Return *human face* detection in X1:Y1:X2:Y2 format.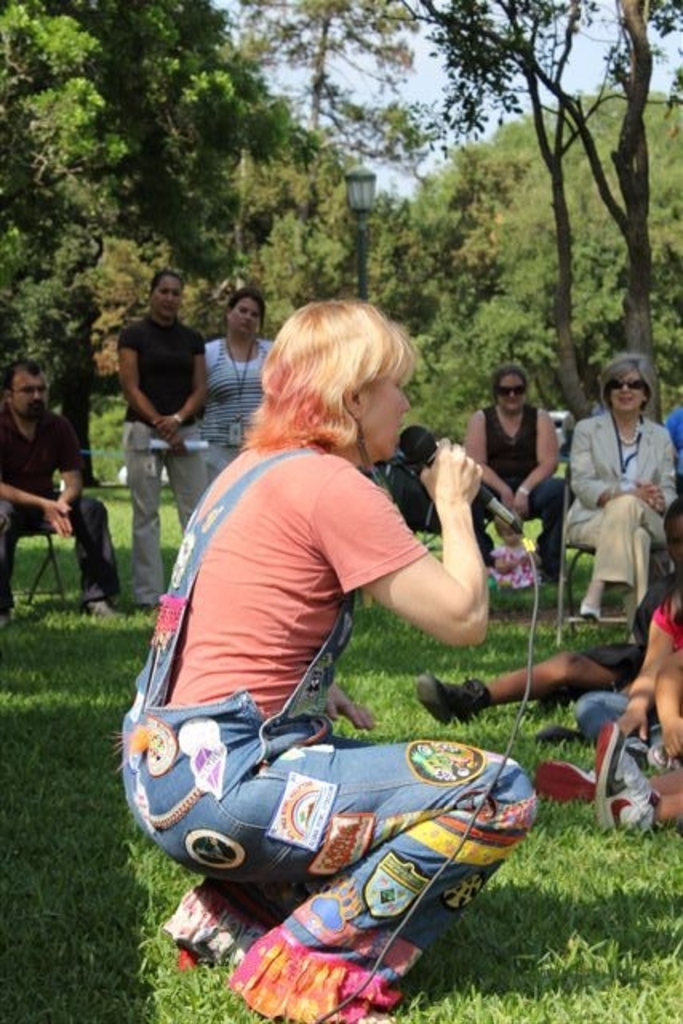
234:291:258:333.
